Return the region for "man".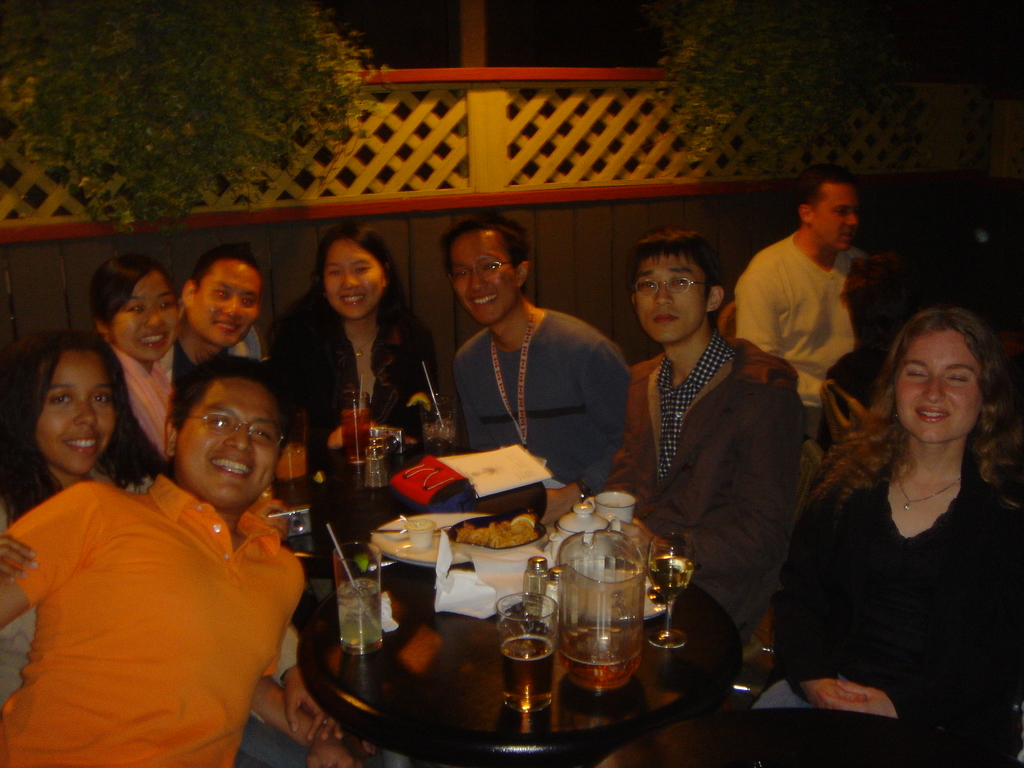
0,354,310,767.
